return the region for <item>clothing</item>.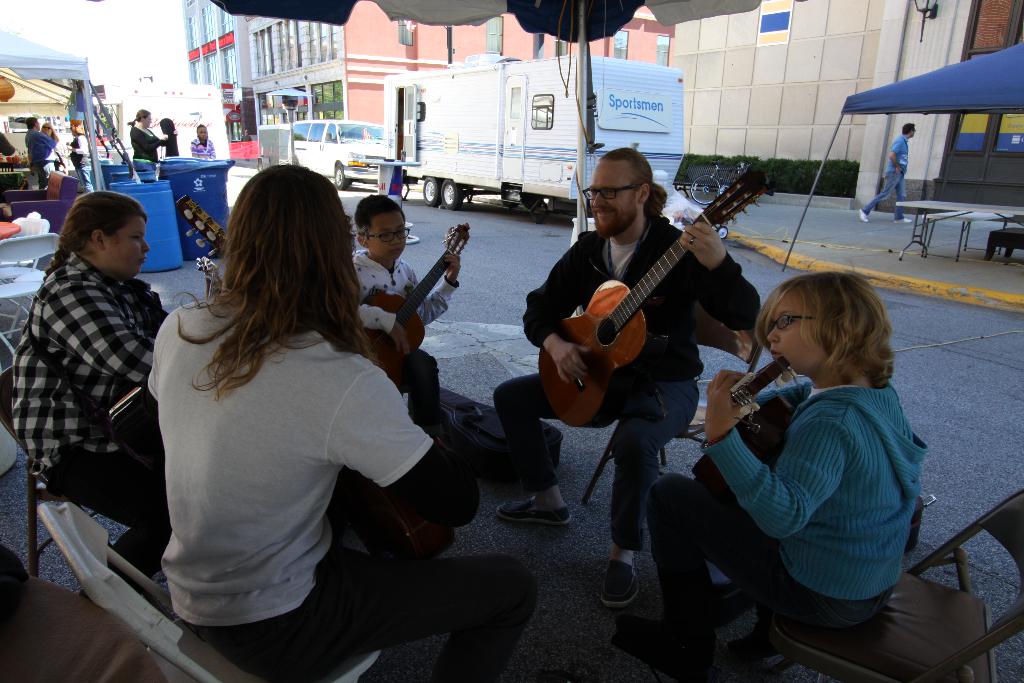
<bbox>343, 249, 460, 413</bbox>.
